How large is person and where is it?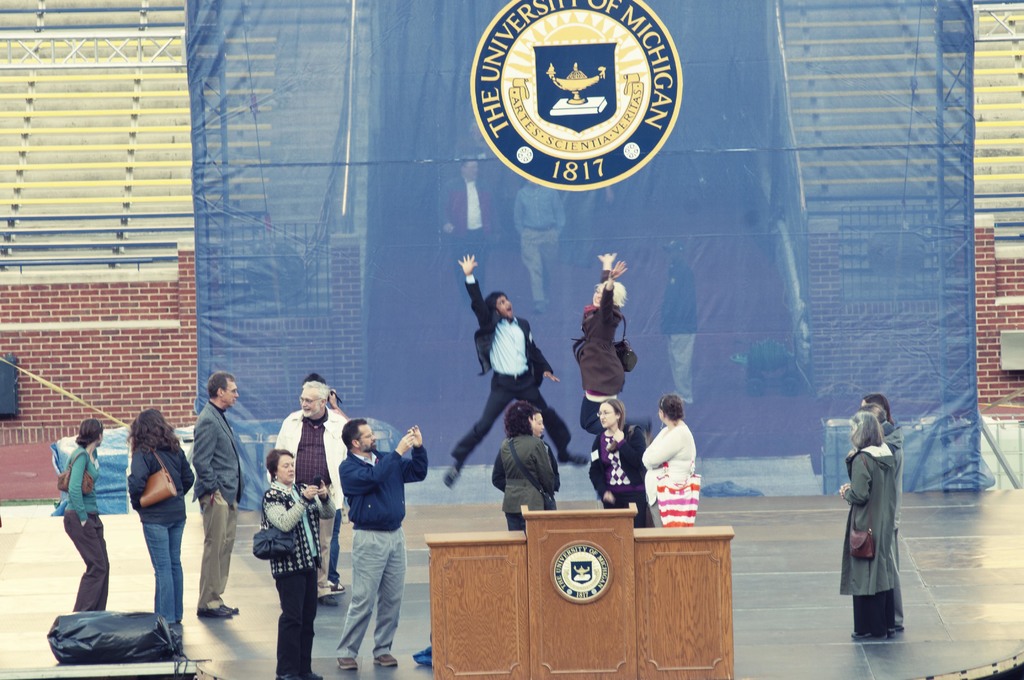
Bounding box: region(307, 375, 352, 531).
